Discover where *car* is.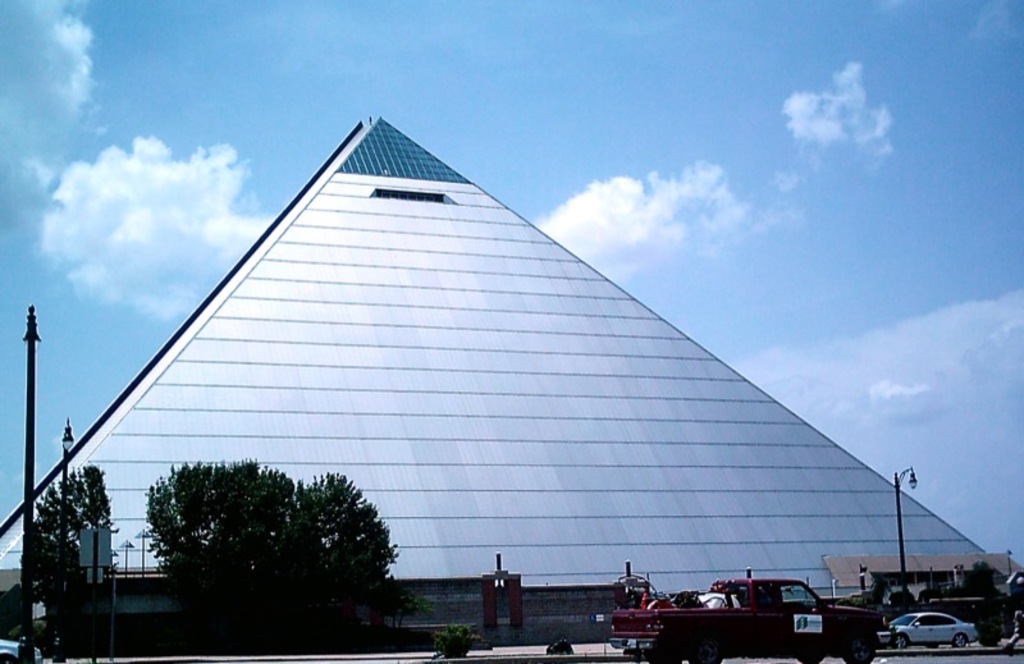
Discovered at (891,608,979,645).
